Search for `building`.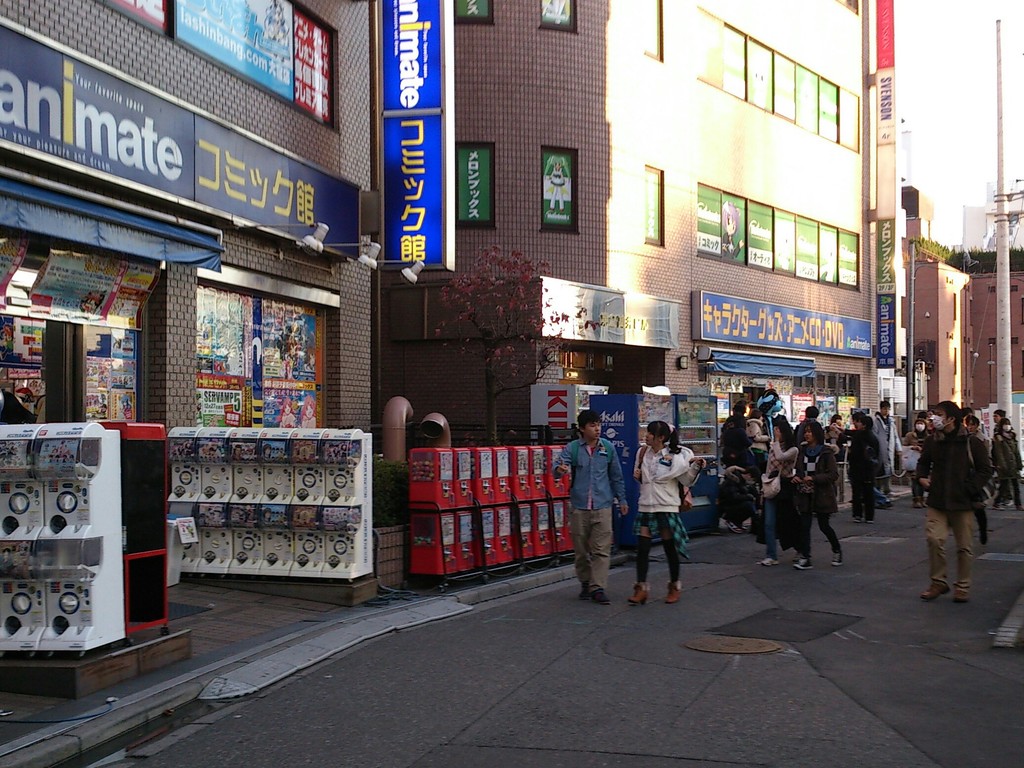
Found at Rect(965, 171, 1023, 415).
